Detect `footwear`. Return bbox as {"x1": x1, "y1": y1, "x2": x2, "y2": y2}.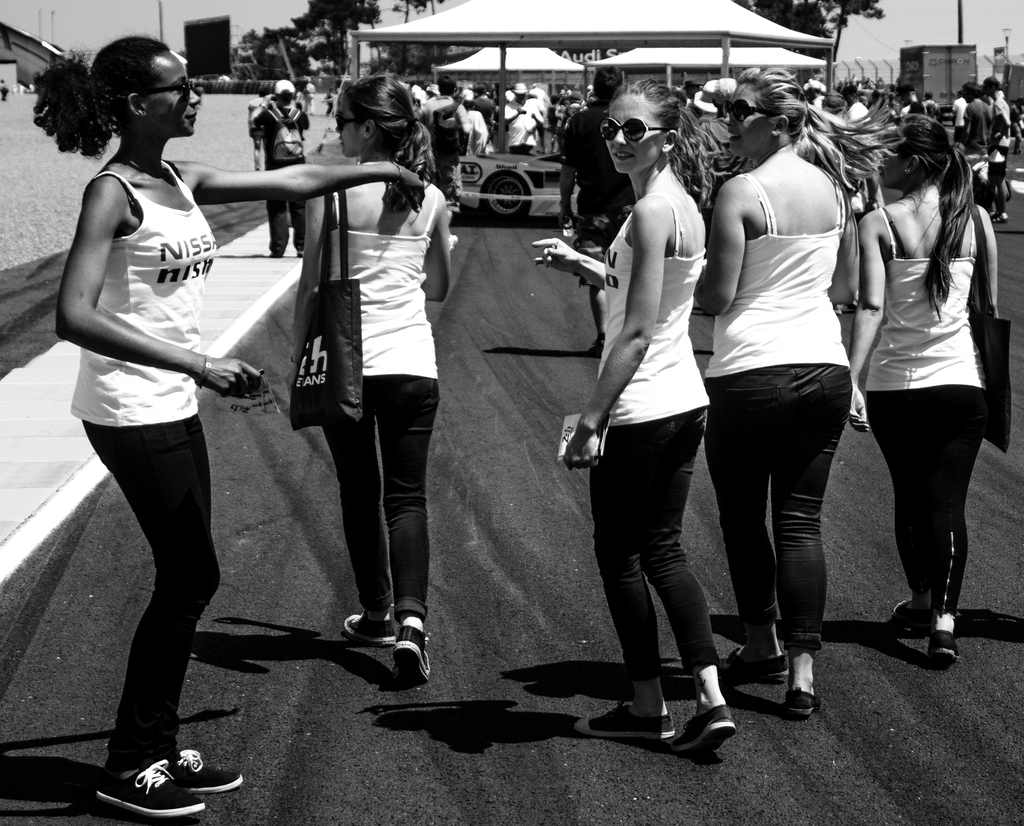
{"x1": 575, "y1": 699, "x2": 679, "y2": 740}.
